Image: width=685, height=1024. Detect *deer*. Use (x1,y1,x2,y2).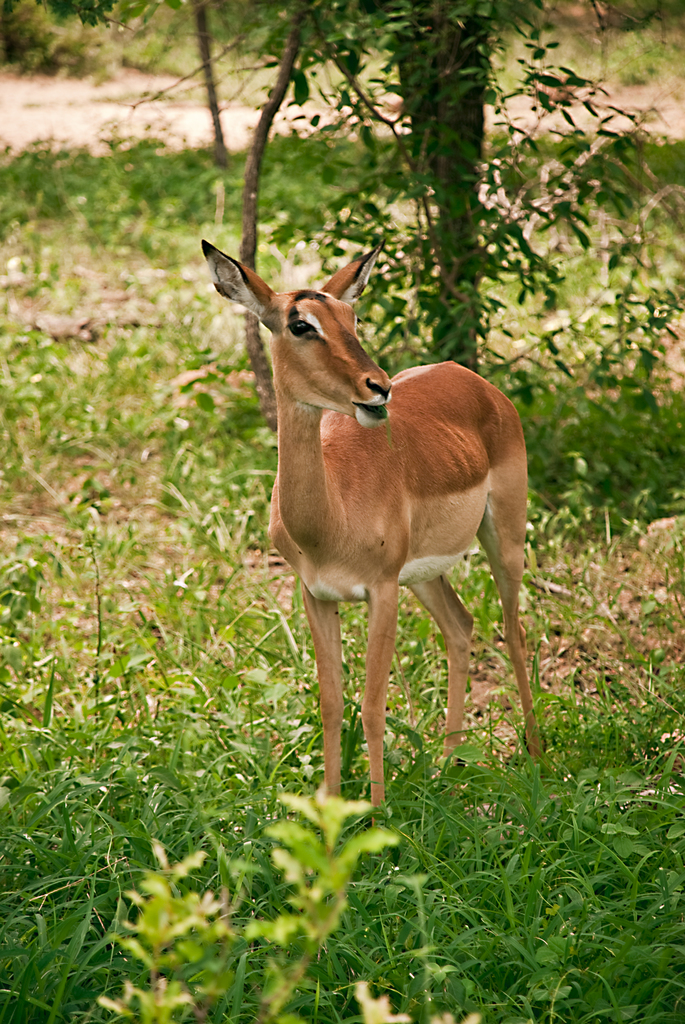
(204,246,541,829).
